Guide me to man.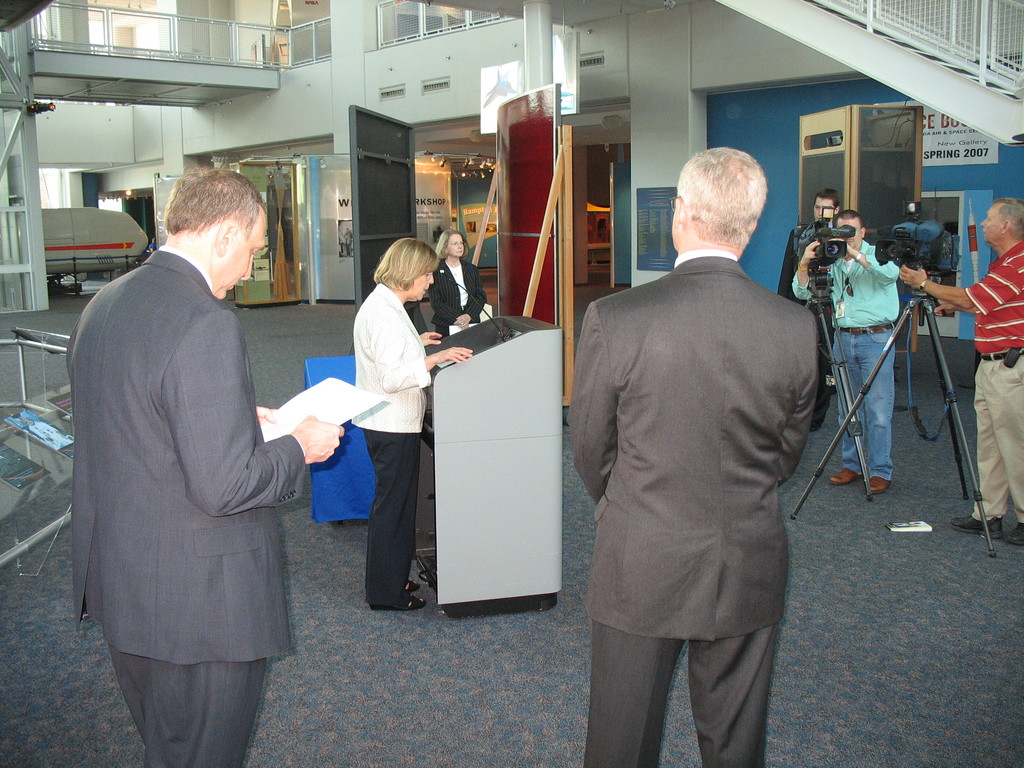
Guidance: bbox=[792, 208, 904, 492].
